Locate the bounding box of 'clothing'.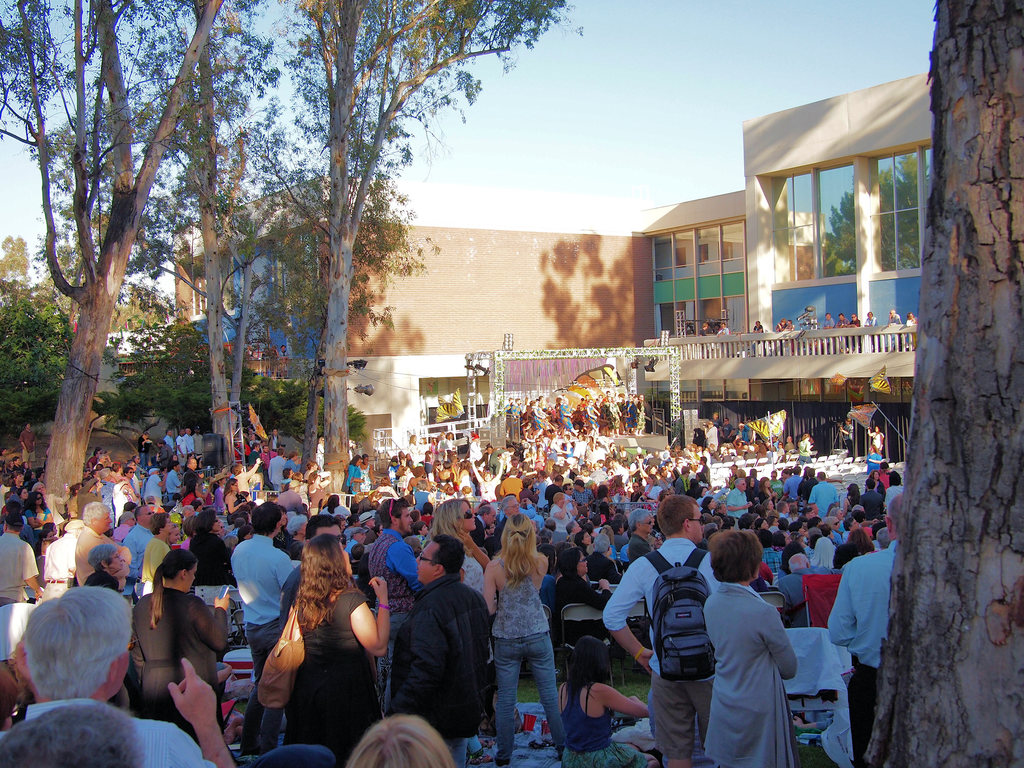
Bounding box: box(781, 320, 796, 329).
